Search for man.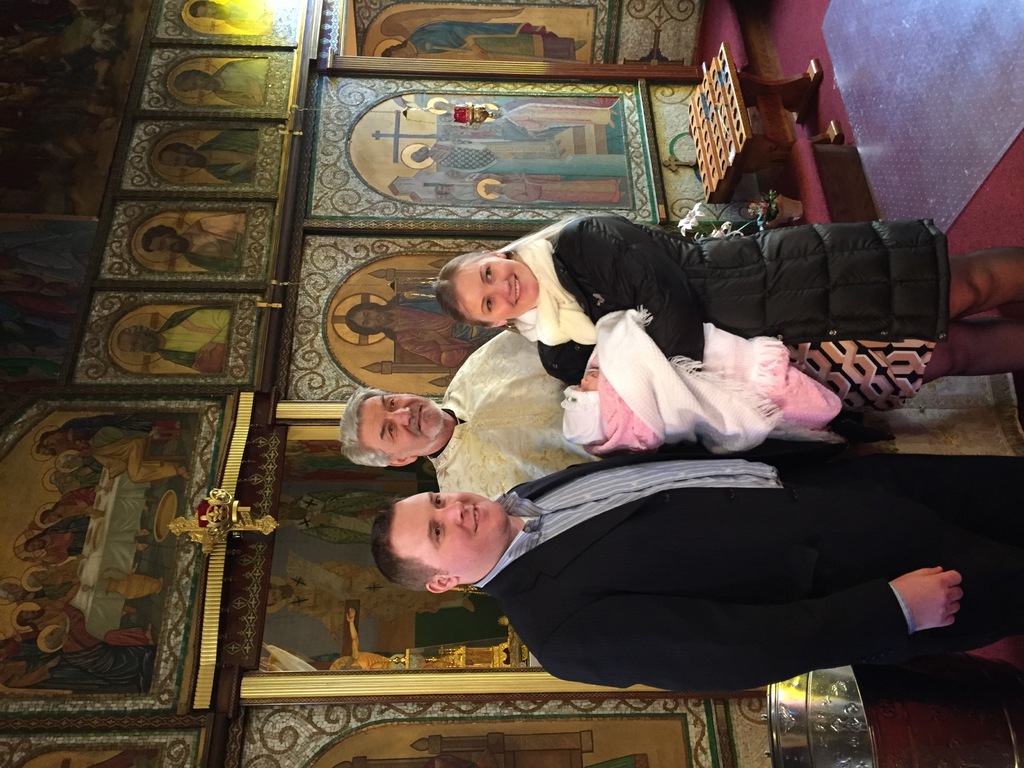
Found at left=116, top=301, right=230, bottom=378.
